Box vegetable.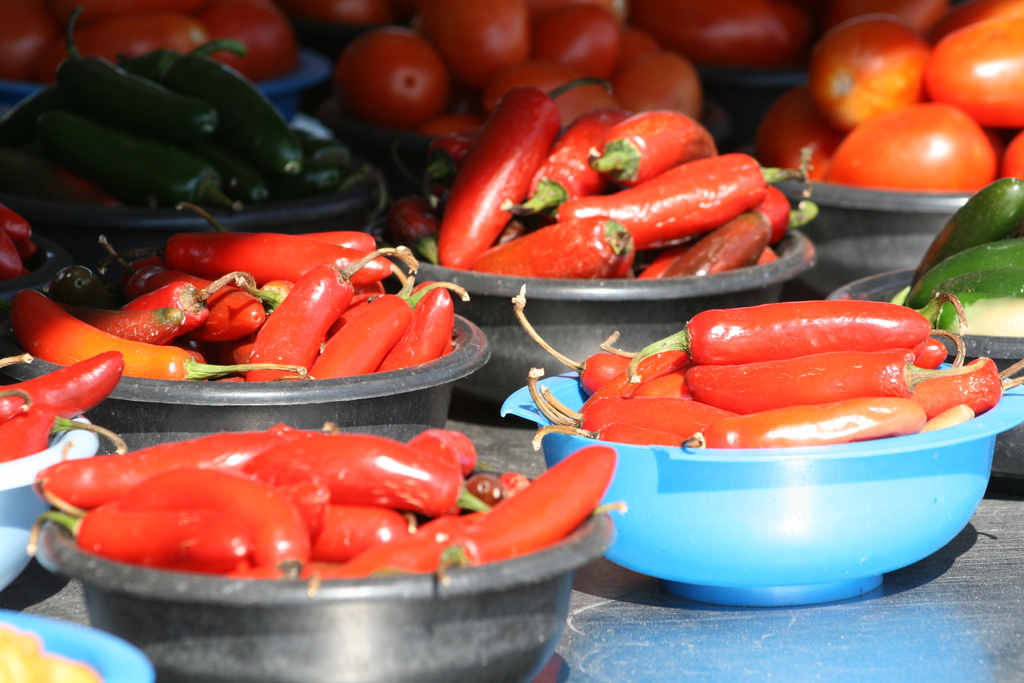
(x1=634, y1=0, x2=806, y2=63).
